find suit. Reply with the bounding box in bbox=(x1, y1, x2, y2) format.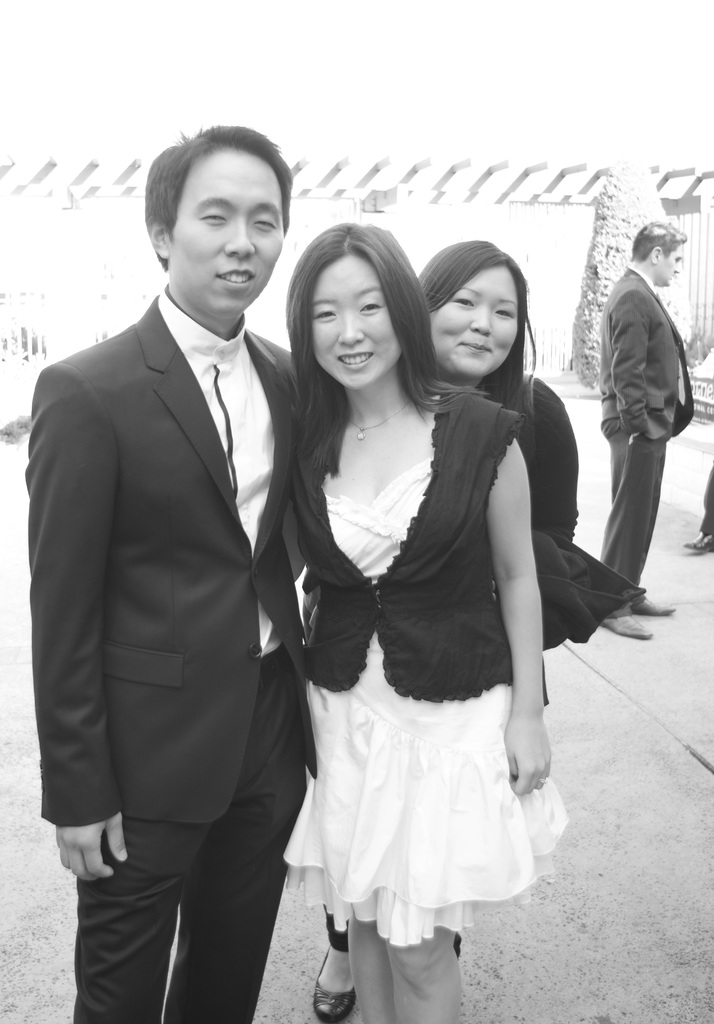
bbox=(601, 270, 699, 616).
